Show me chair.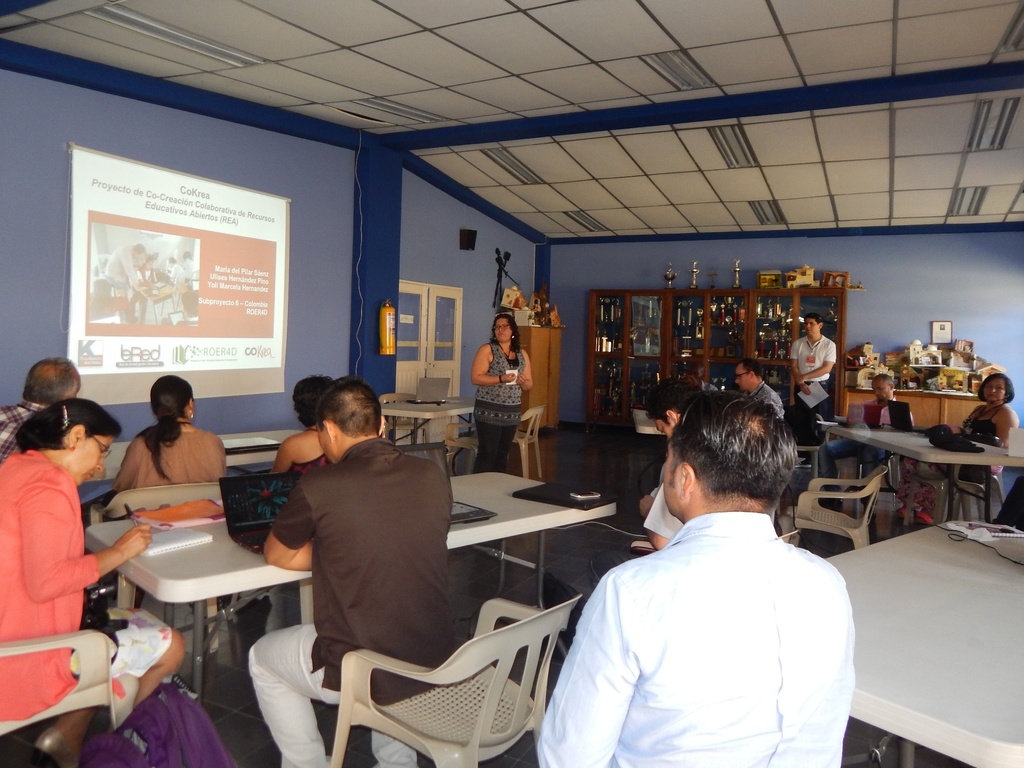
chair is here: (left=441, top=419, right=481, bottom=465).
